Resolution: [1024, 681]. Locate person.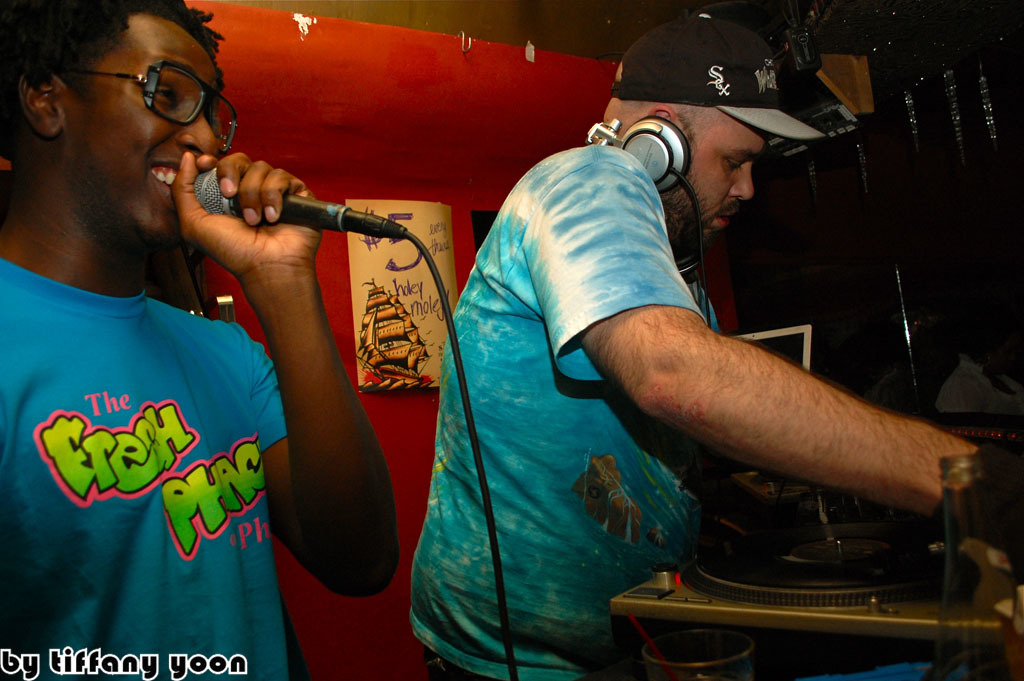
crop(0, 6, 402, 680).
